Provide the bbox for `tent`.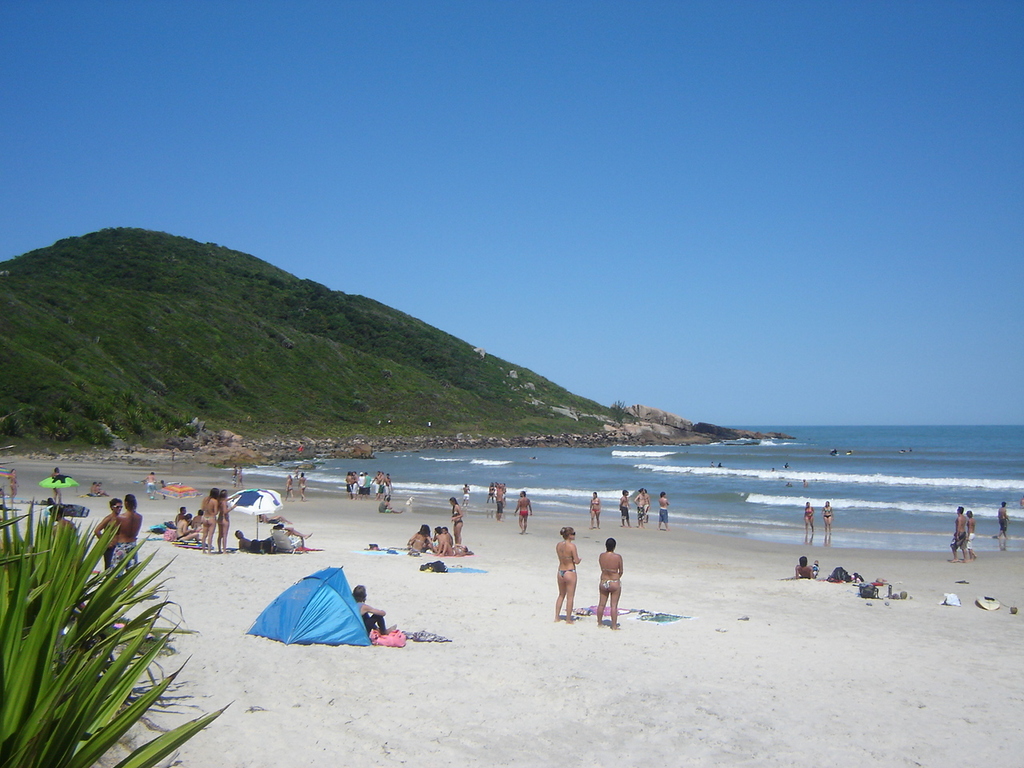
(228, 487, 283, 540).
